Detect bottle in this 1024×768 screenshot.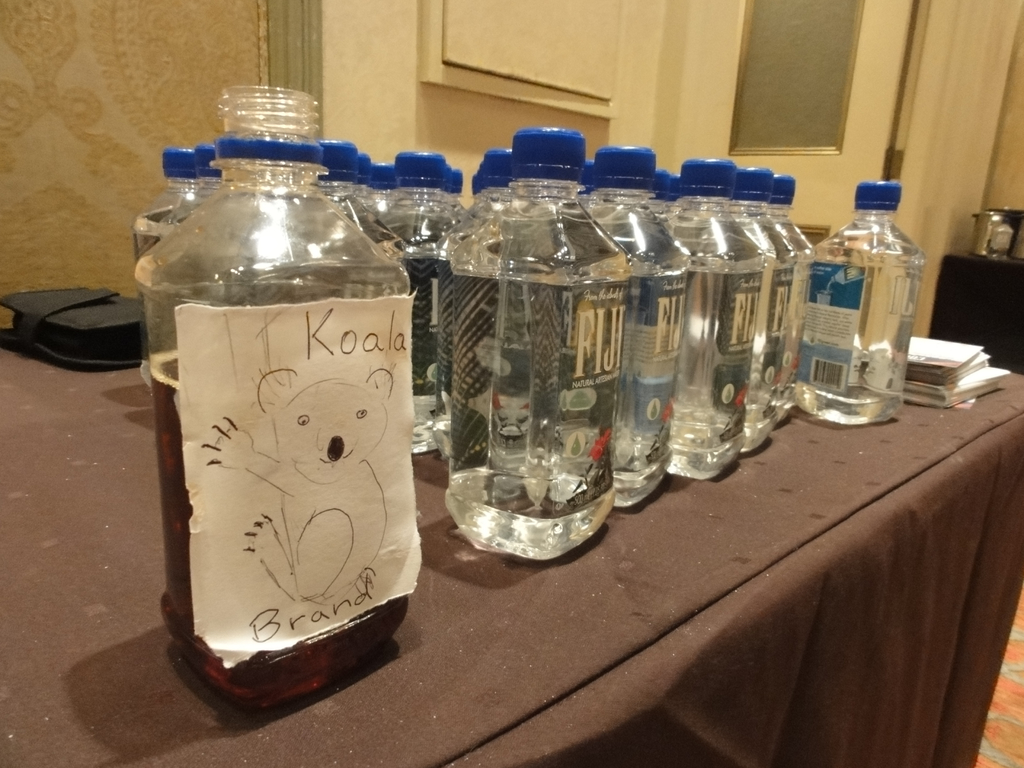
Detection: {"left": 584, "top": 138, "right": 700, "bottom": 497}.
